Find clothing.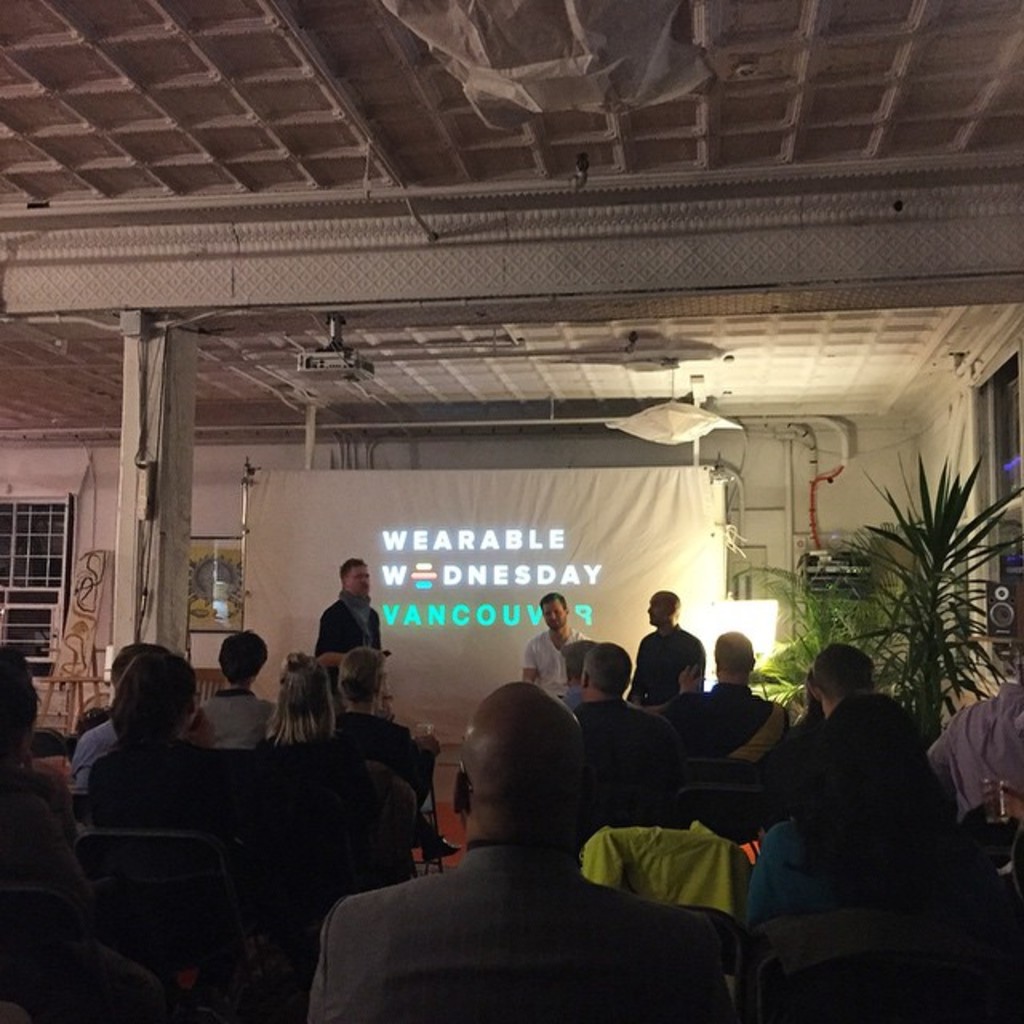
[left=307, top=843, right=741, bottom=1022].
